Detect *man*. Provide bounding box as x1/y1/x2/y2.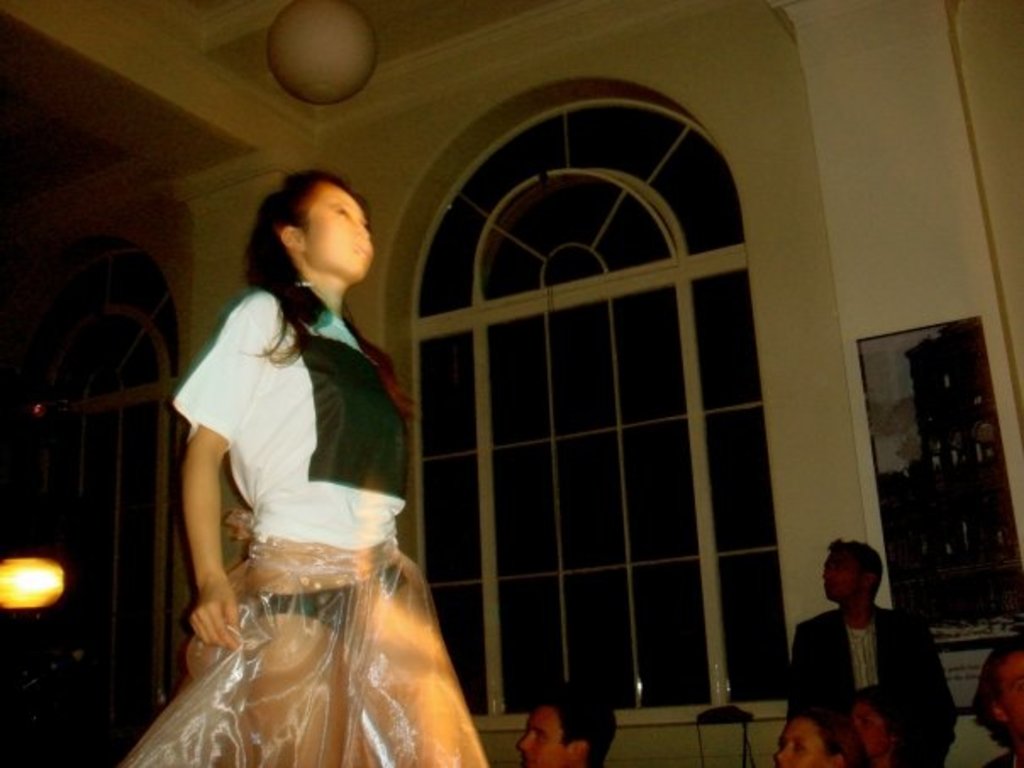
507/680/624/766.
